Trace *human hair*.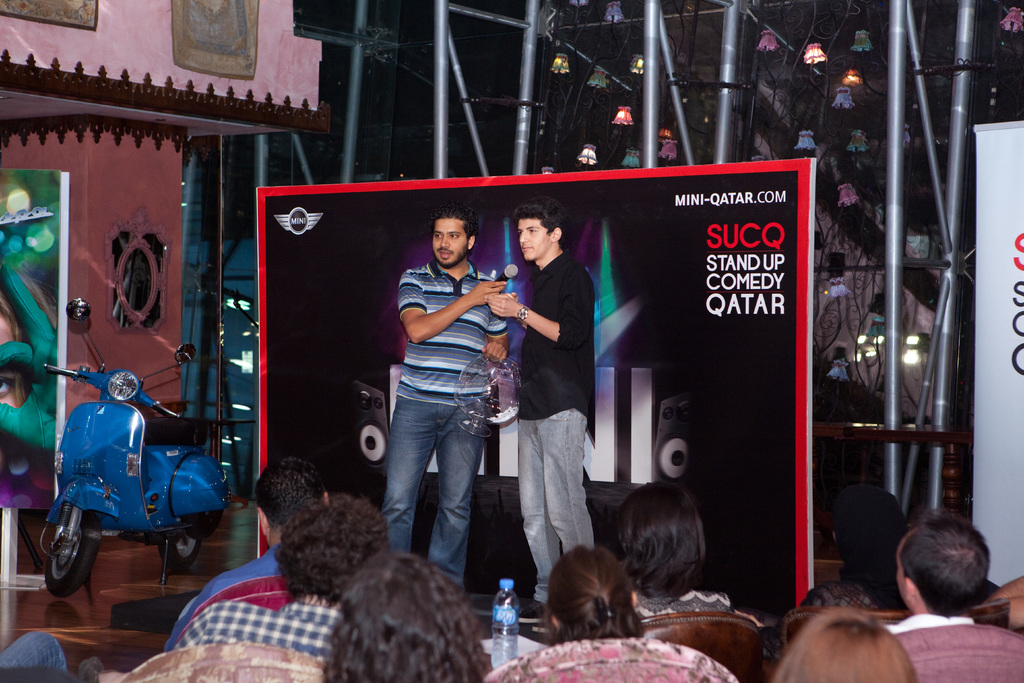
Traced to bbox=(799, 579, 869, 611).
